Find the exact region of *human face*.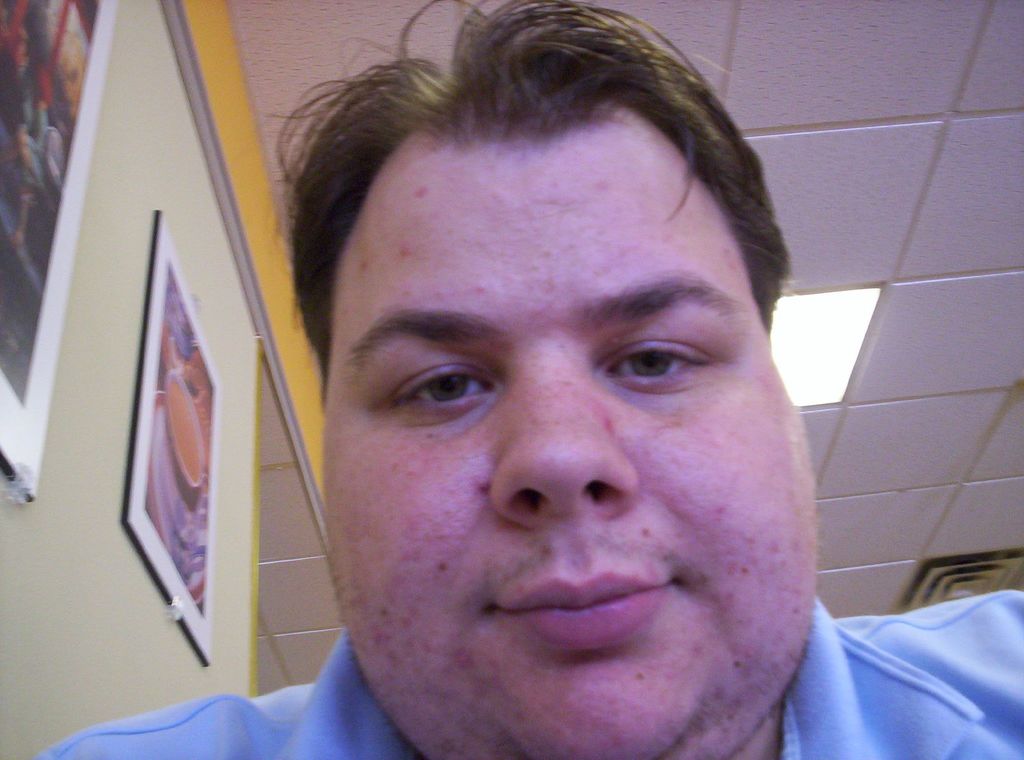
Exact region: 316 125 827 759.
